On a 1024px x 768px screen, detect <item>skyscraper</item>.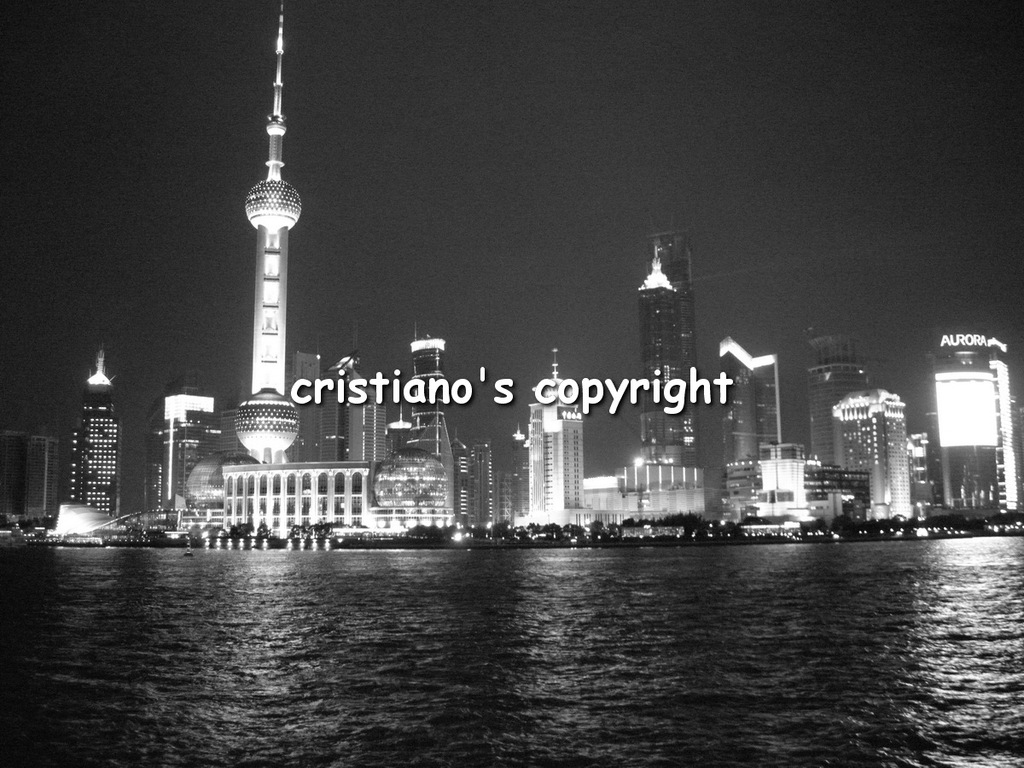
crop(231, 2, 301, 541).
